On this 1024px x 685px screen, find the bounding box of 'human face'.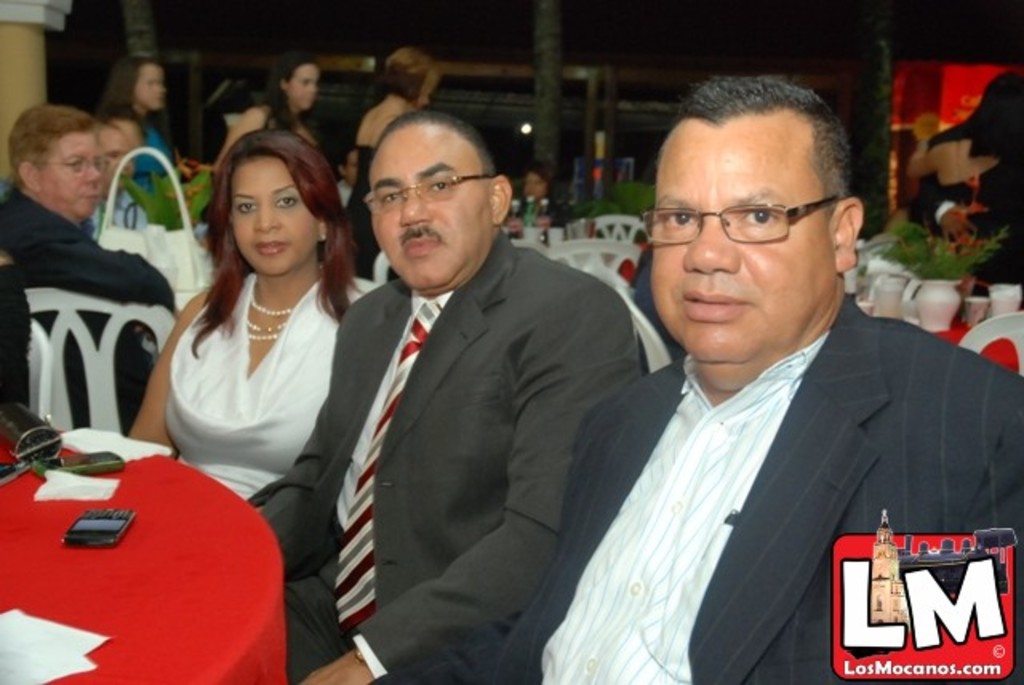
Bounding box: <bbox>43, 128, 99, 218</bbox>.
